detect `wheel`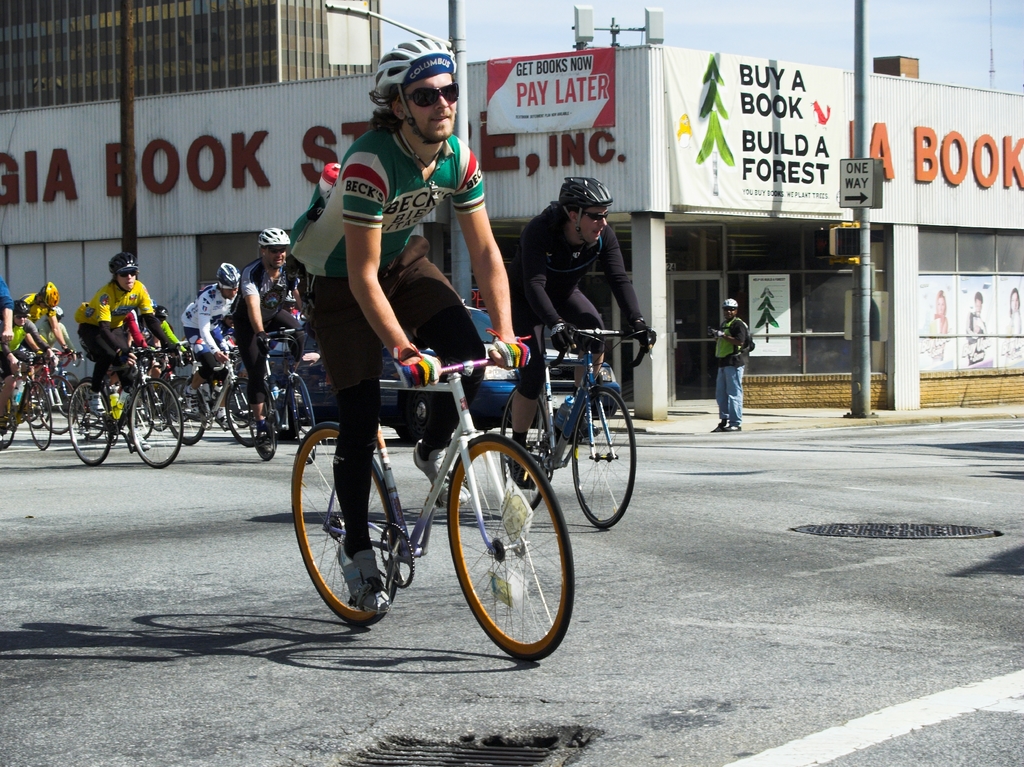
left=68, top=379, right=113, bottom=466
